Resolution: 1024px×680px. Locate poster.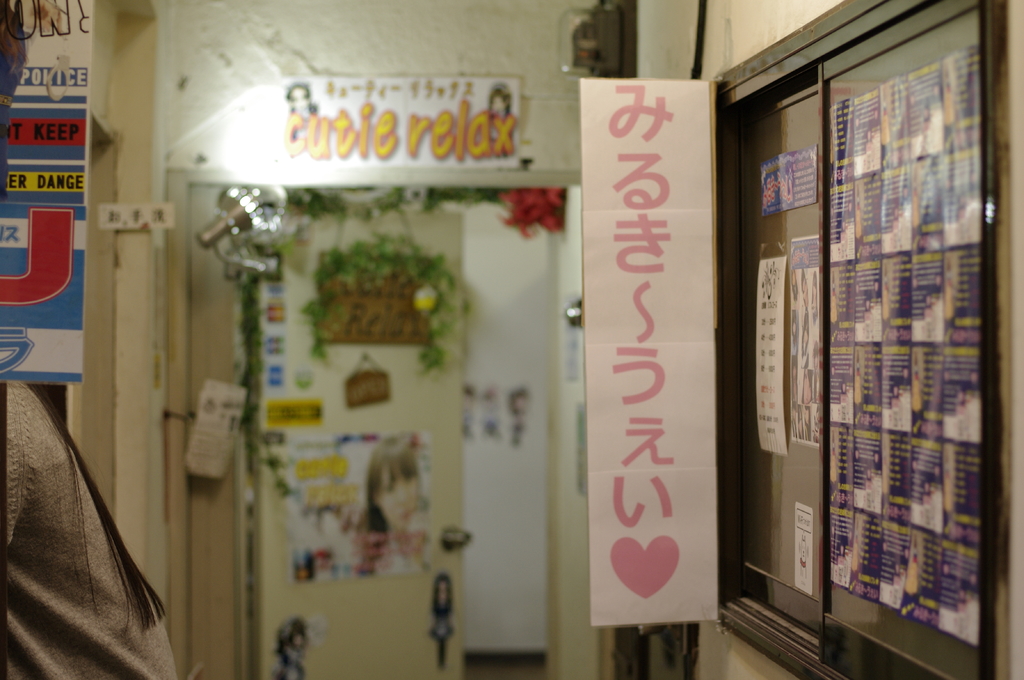
791/504/815/594.
